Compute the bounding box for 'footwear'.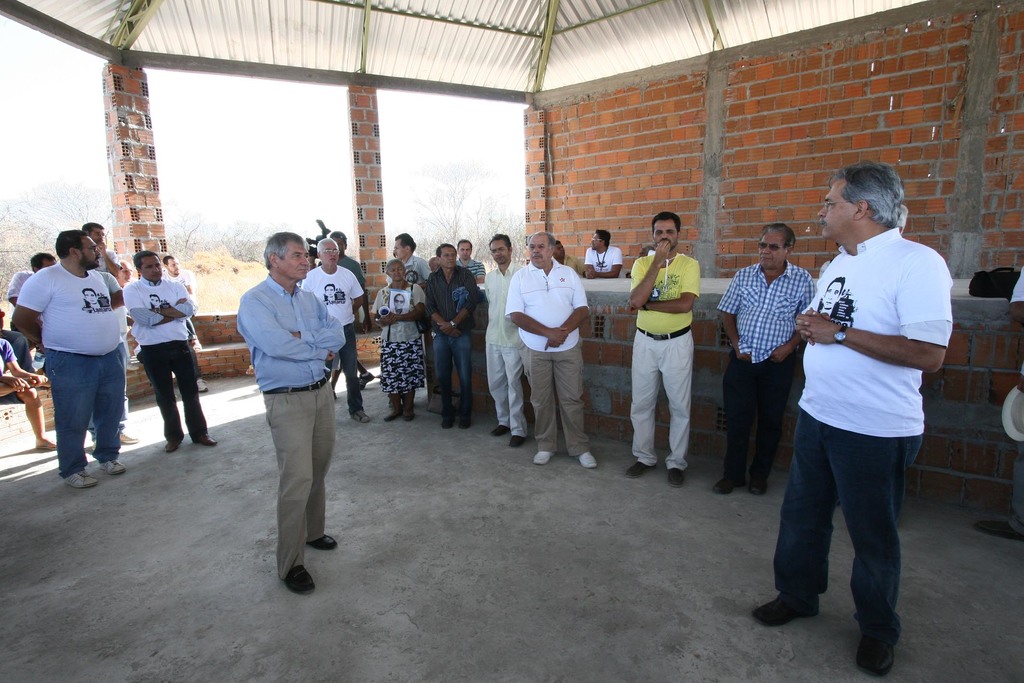
bbox=[438, 407, 456, 431].
